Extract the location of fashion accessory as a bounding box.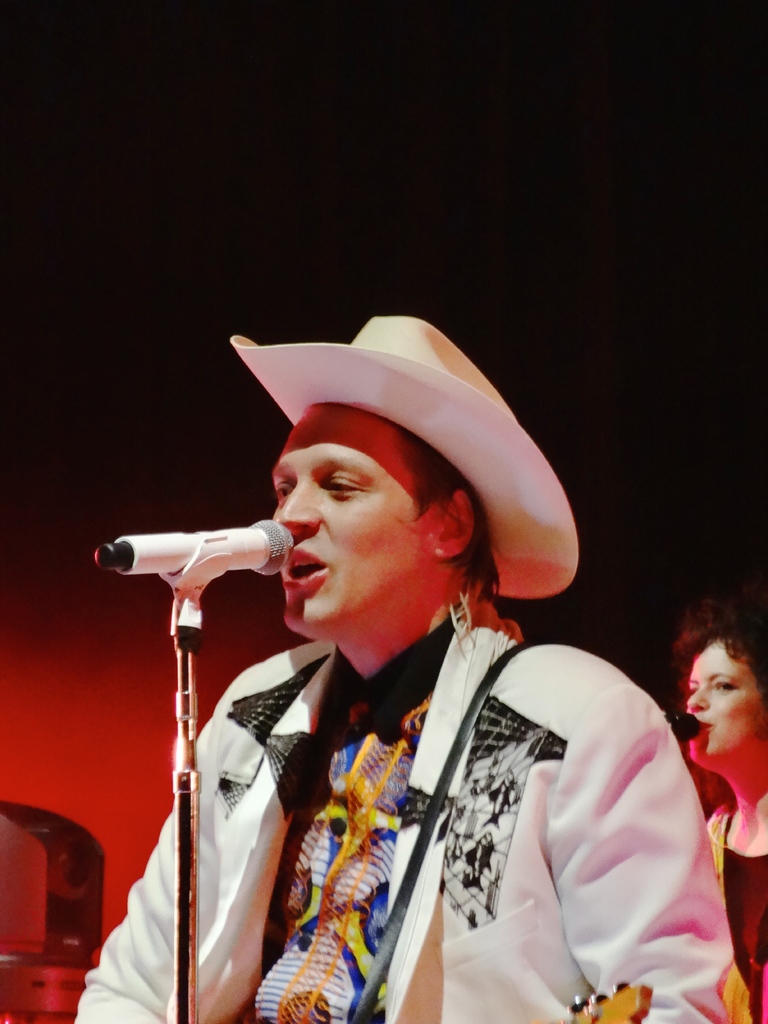
crop(228, 316, 582, 599).
